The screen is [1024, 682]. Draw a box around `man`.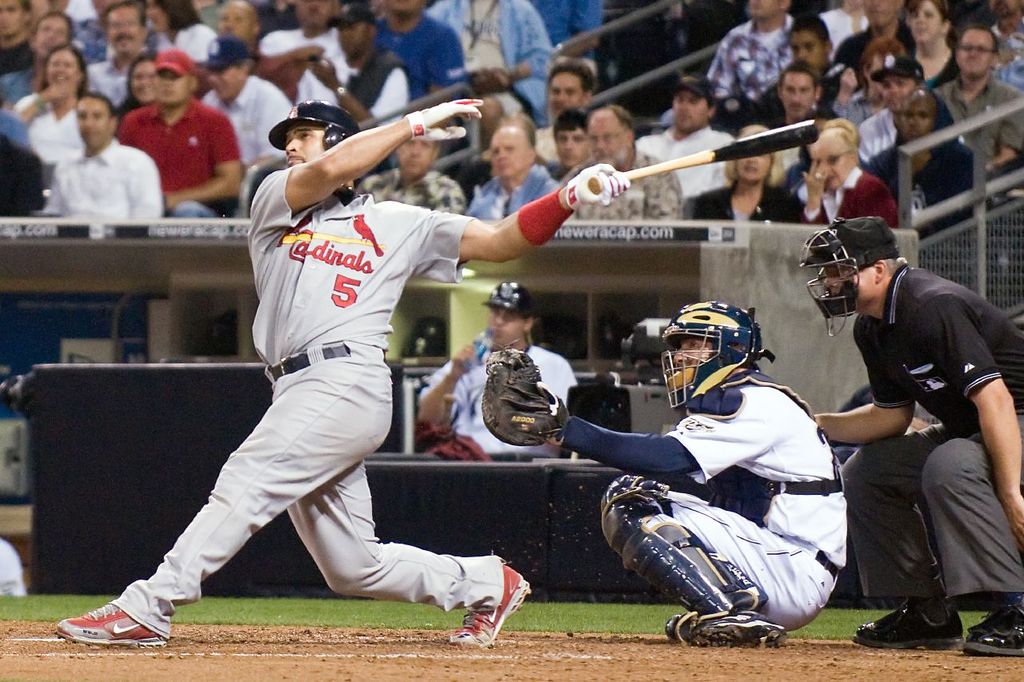
rect(0, 6, 98, 105).
